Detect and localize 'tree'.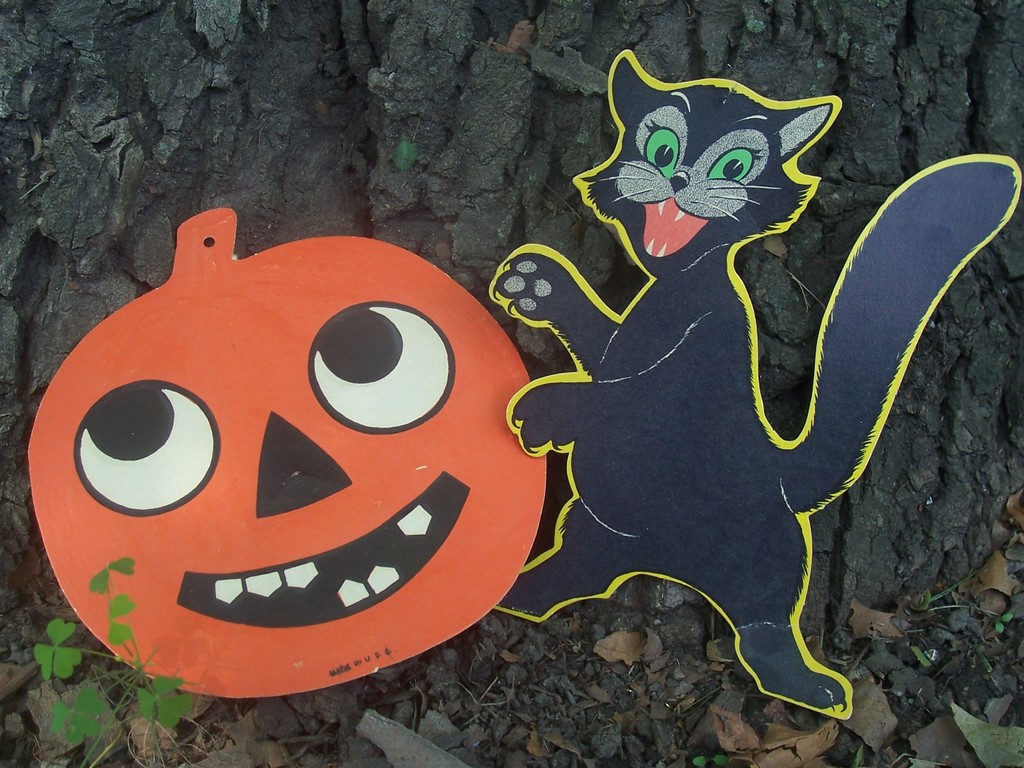
Localized at 0 0 1023 691.
